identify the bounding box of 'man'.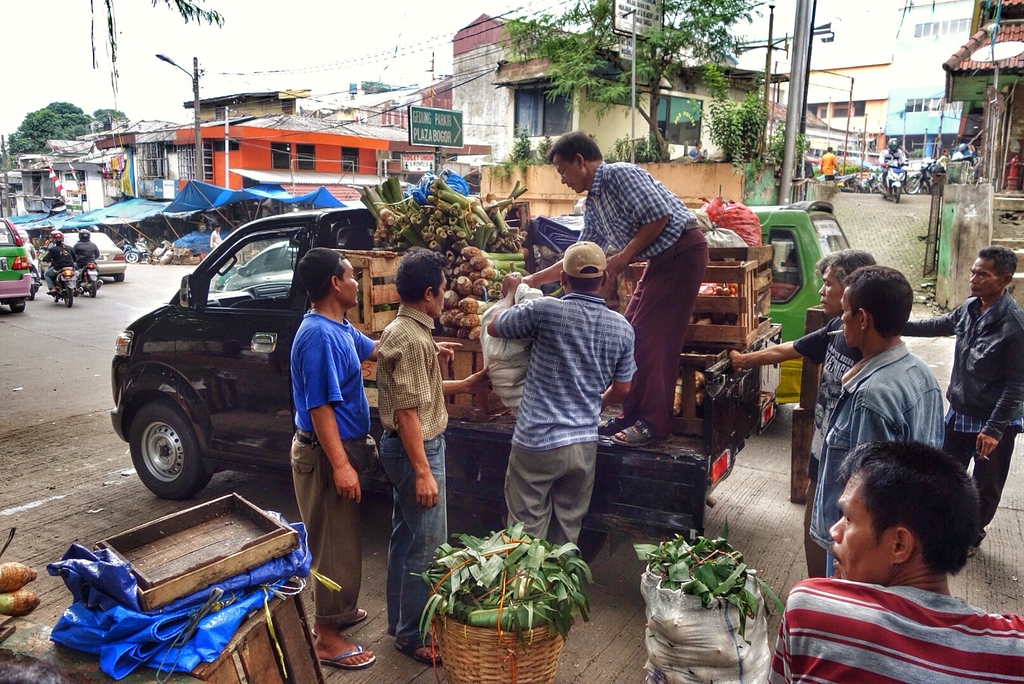
x1=898, y1=244, x2=1020, y2=552.
